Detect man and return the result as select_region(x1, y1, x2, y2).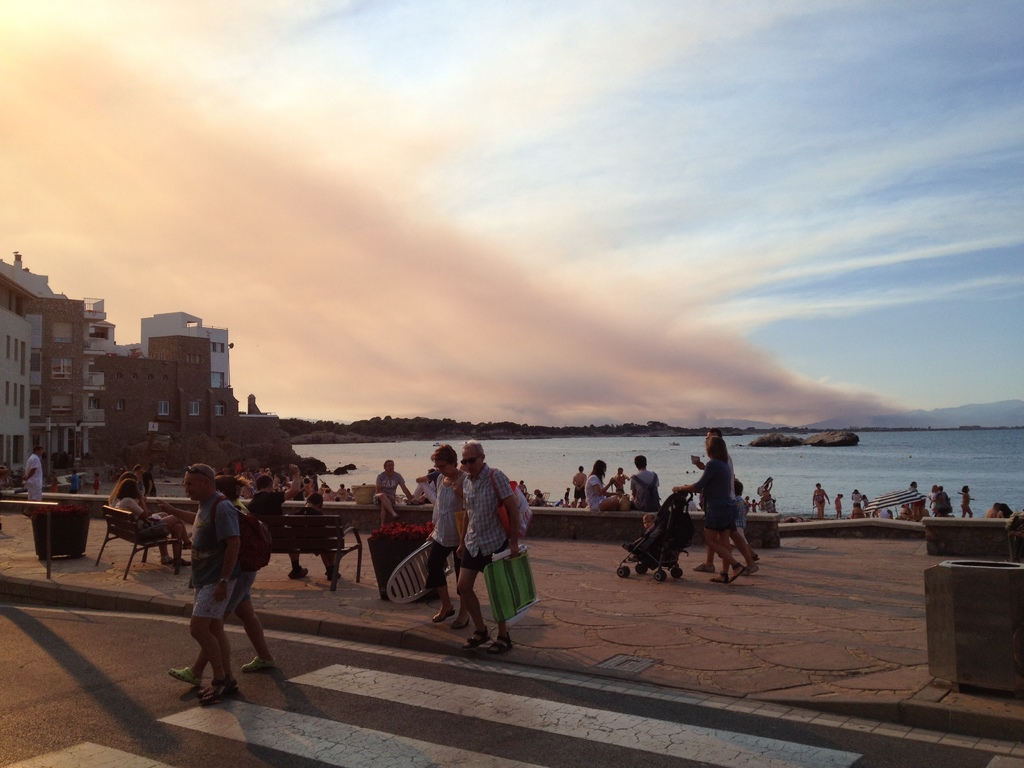
select_region(452, 440, 518, 657).
